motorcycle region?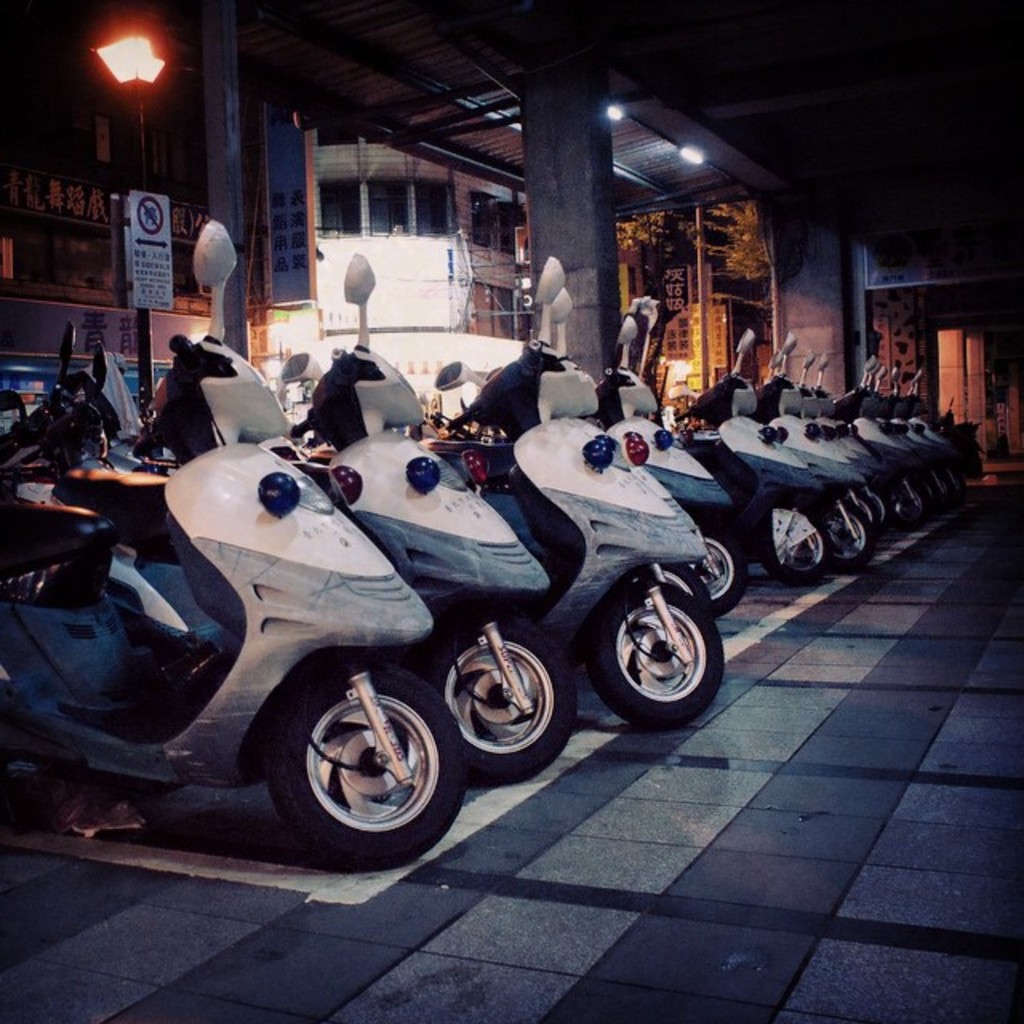
x1=0, y1=219, x2=467, y2=864
